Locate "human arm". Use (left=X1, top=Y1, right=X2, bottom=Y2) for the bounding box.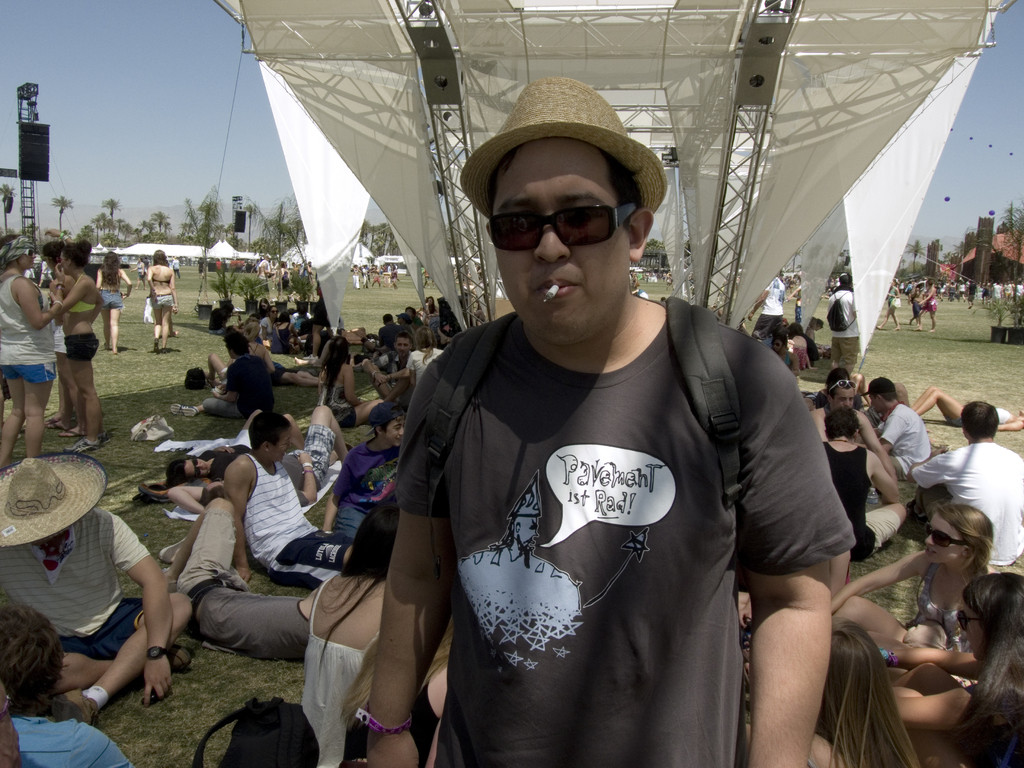
(left=172, top=270, right=182, bottom=310).
